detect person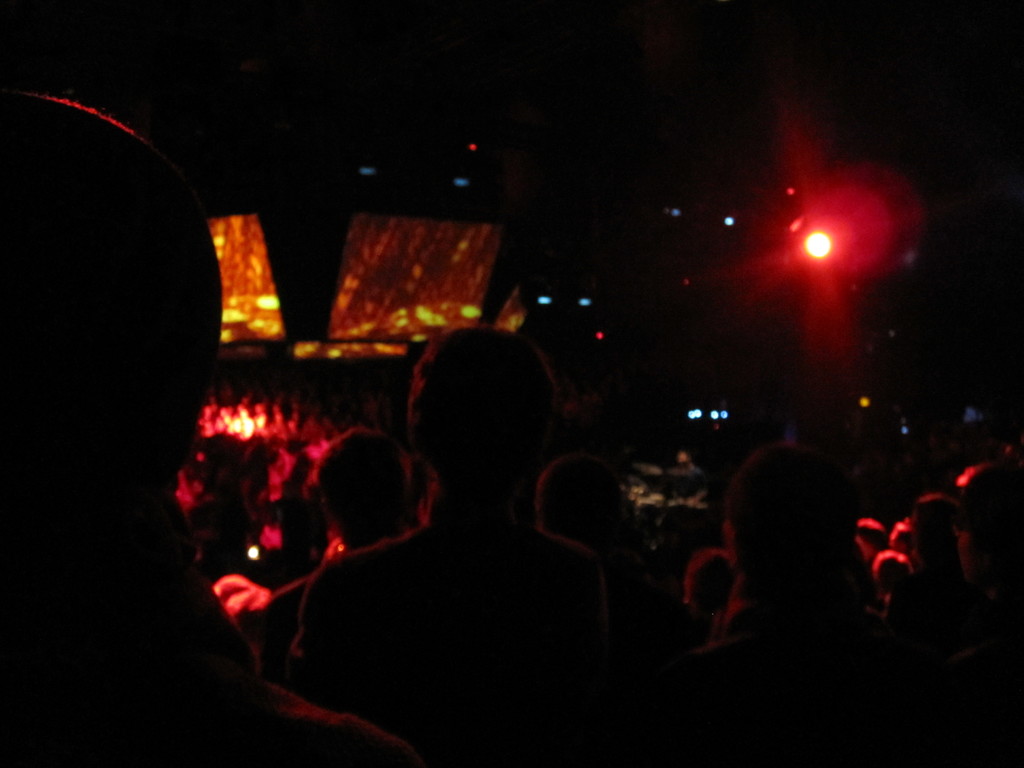
[273,345,624,740]
